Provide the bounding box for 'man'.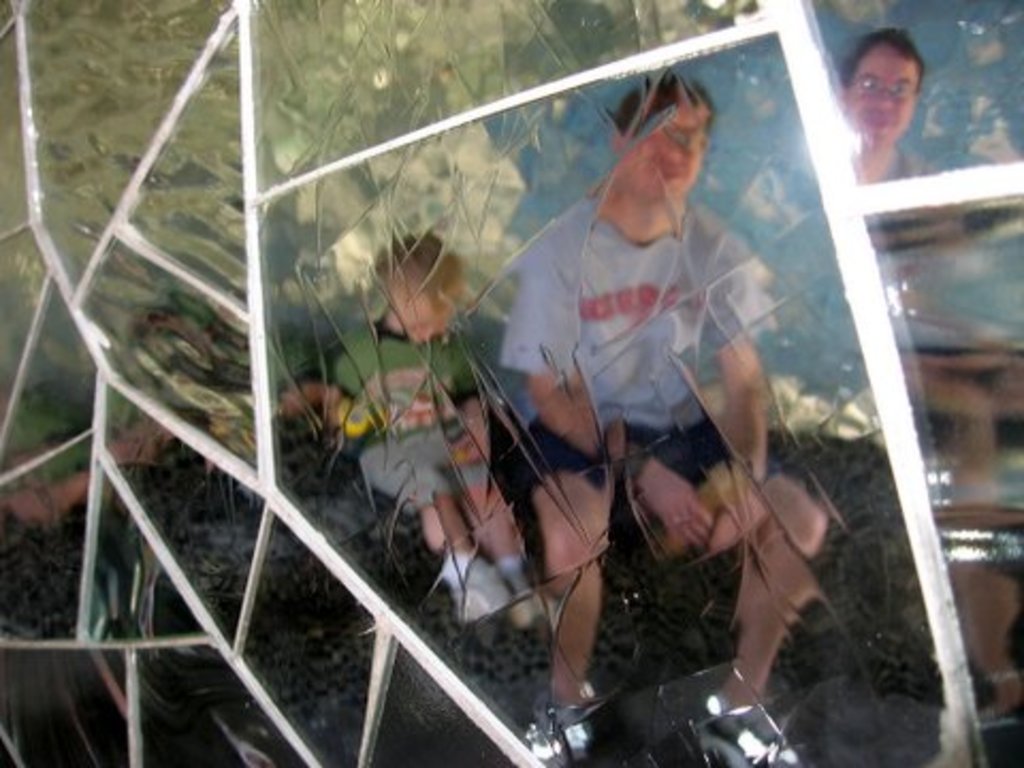
480, 68, 832, 766.
